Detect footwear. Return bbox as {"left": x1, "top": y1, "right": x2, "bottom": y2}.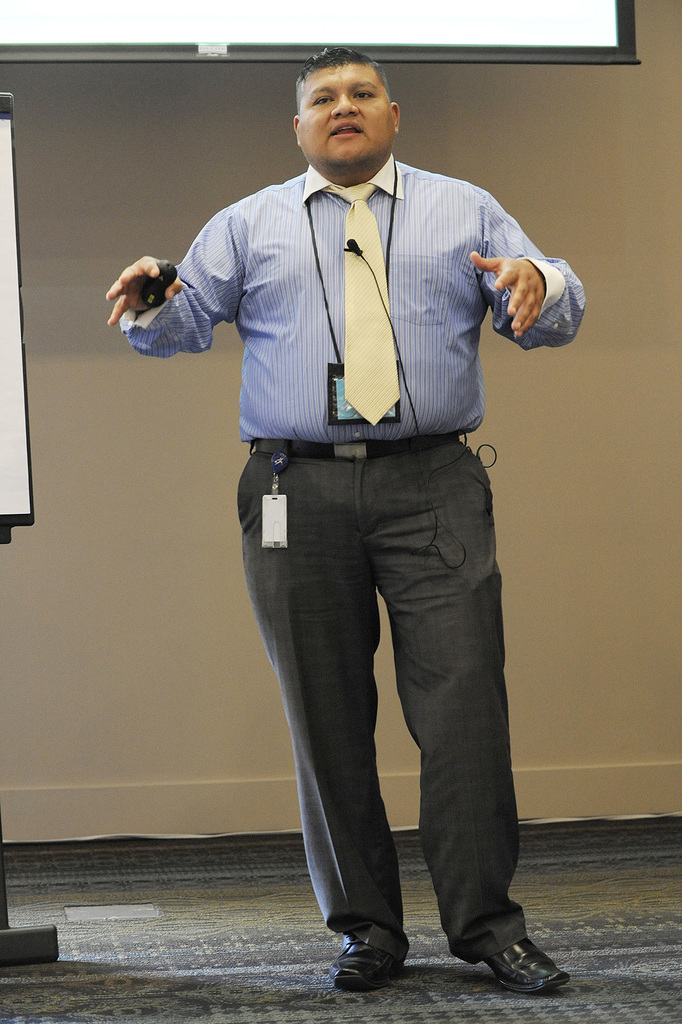
{"left": 338, "top": 937, "right": 403, "bottom": 995}.
